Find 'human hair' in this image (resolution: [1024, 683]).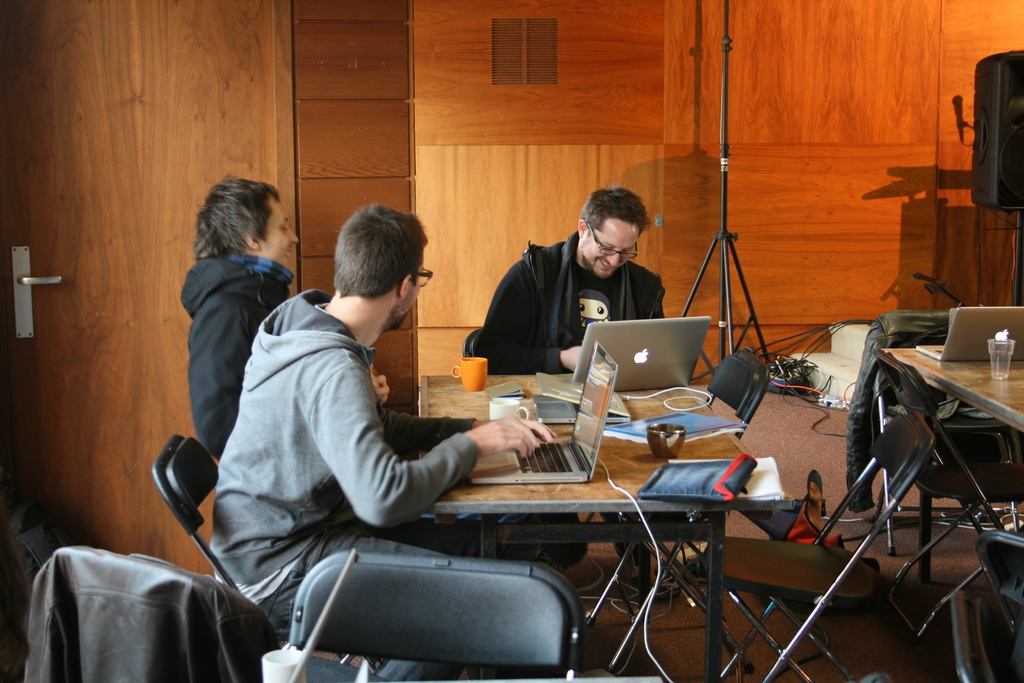
183:175:281:267.
